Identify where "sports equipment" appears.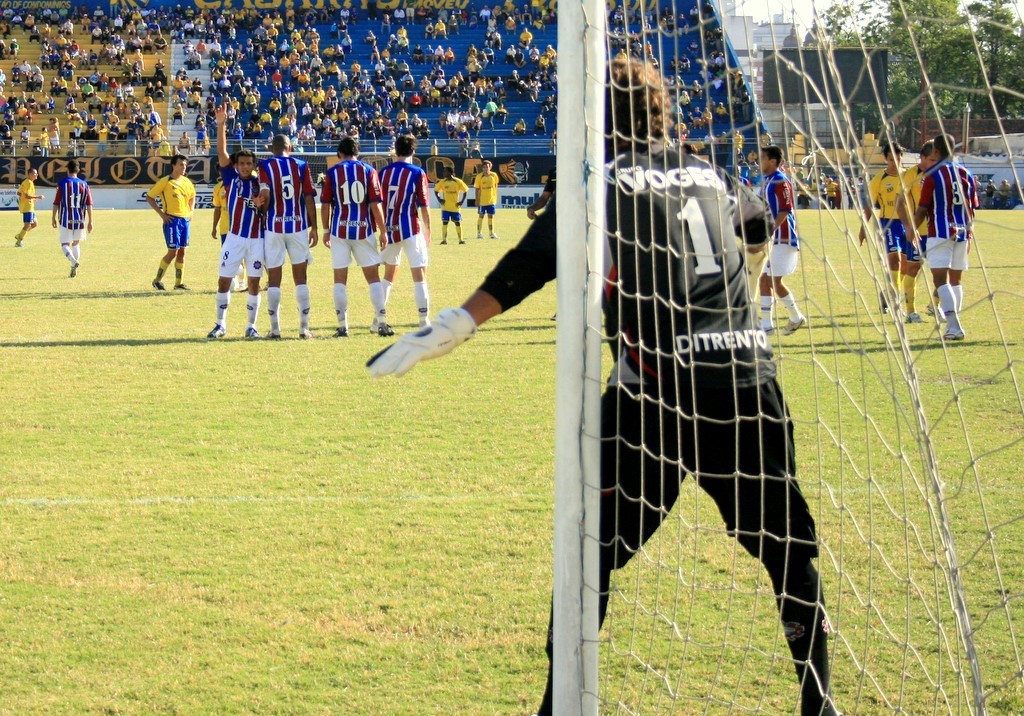
Appears at 261 323 282 342.
